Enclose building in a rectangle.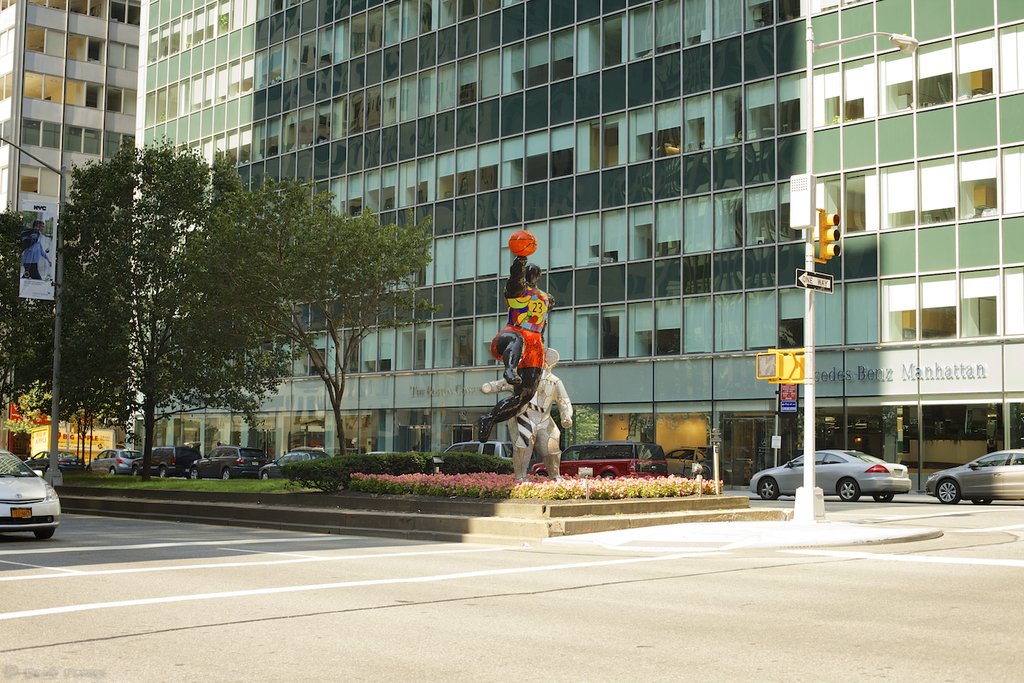
[left=127, top=0, right=1023, bottom=492].
